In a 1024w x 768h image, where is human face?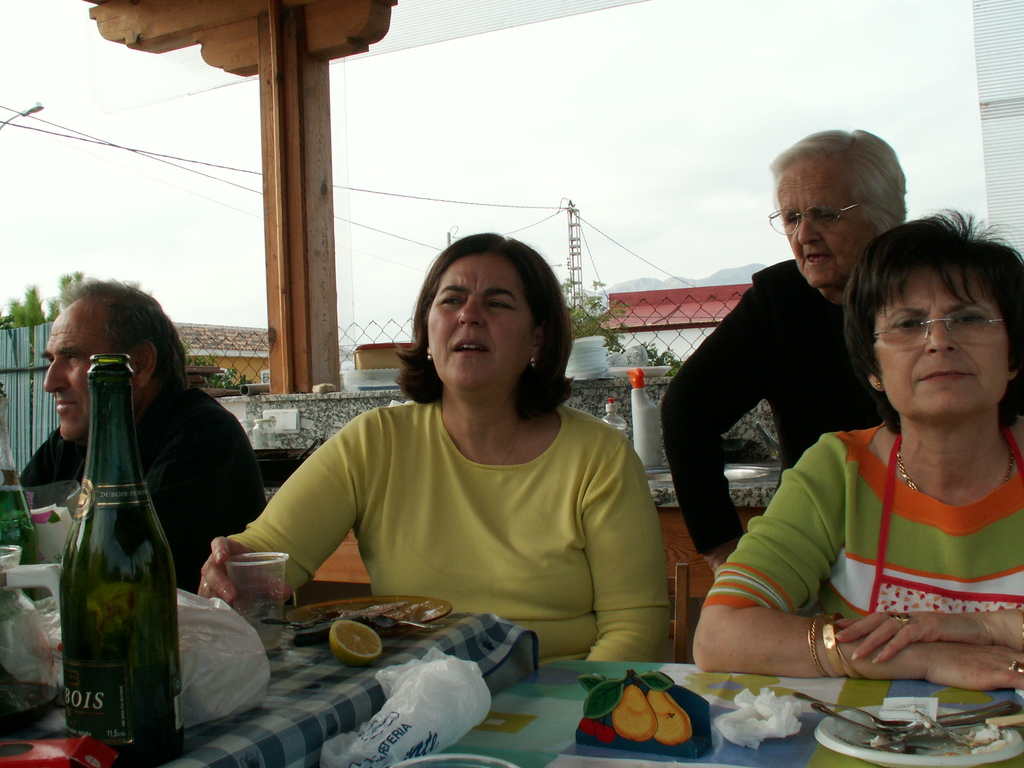
box=[46, 304, 143, 435].
